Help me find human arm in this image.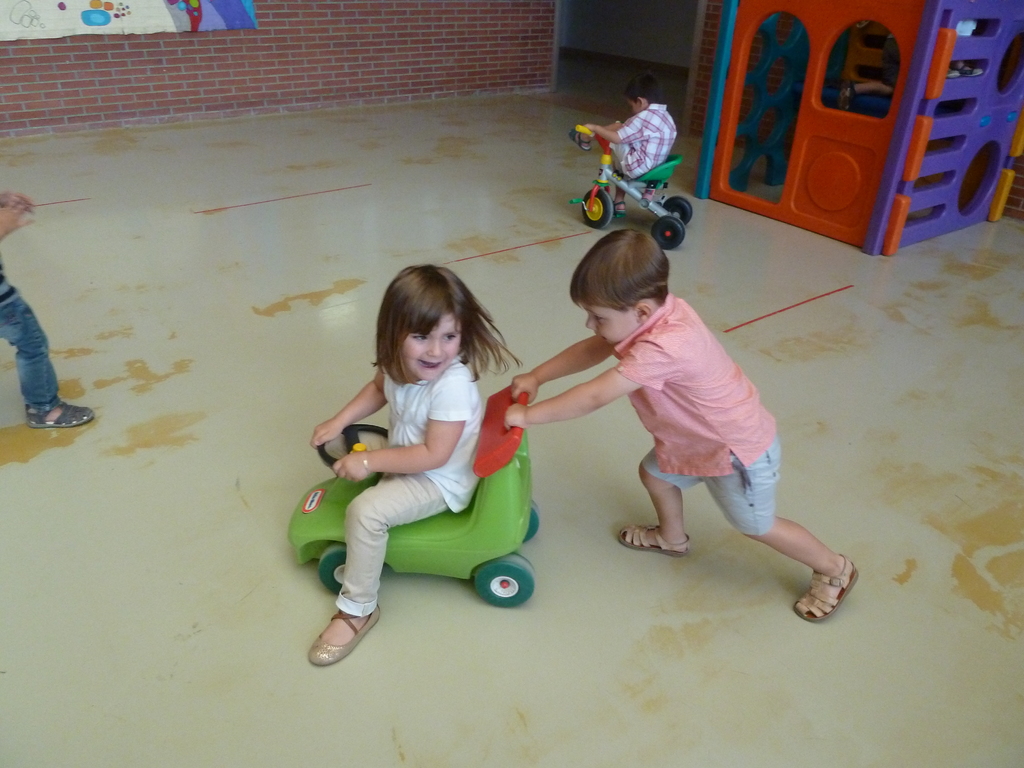
Found it: locate(511, 326, 614, 401).
